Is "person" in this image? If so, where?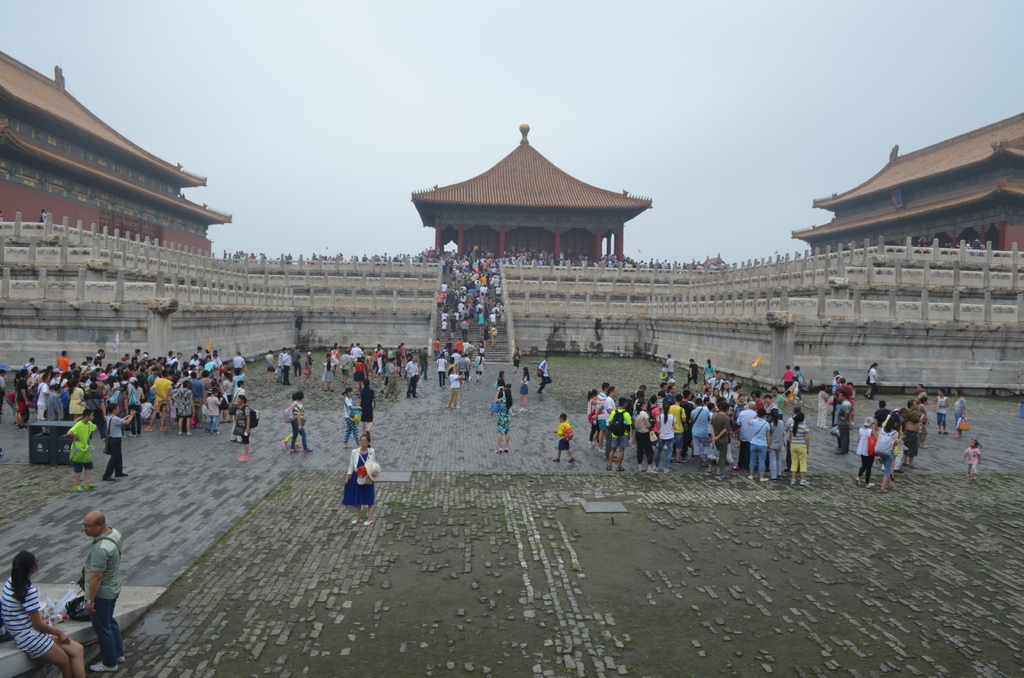
Yes, at [883,403,904,455].
